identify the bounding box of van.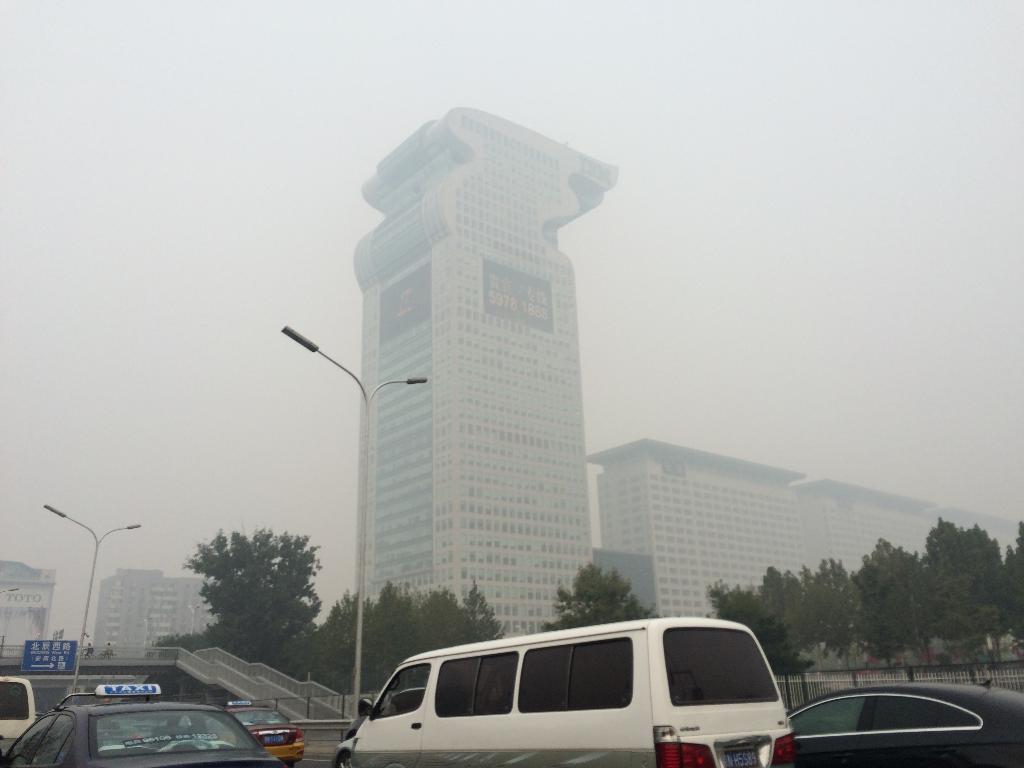
(351,614,804,767).
